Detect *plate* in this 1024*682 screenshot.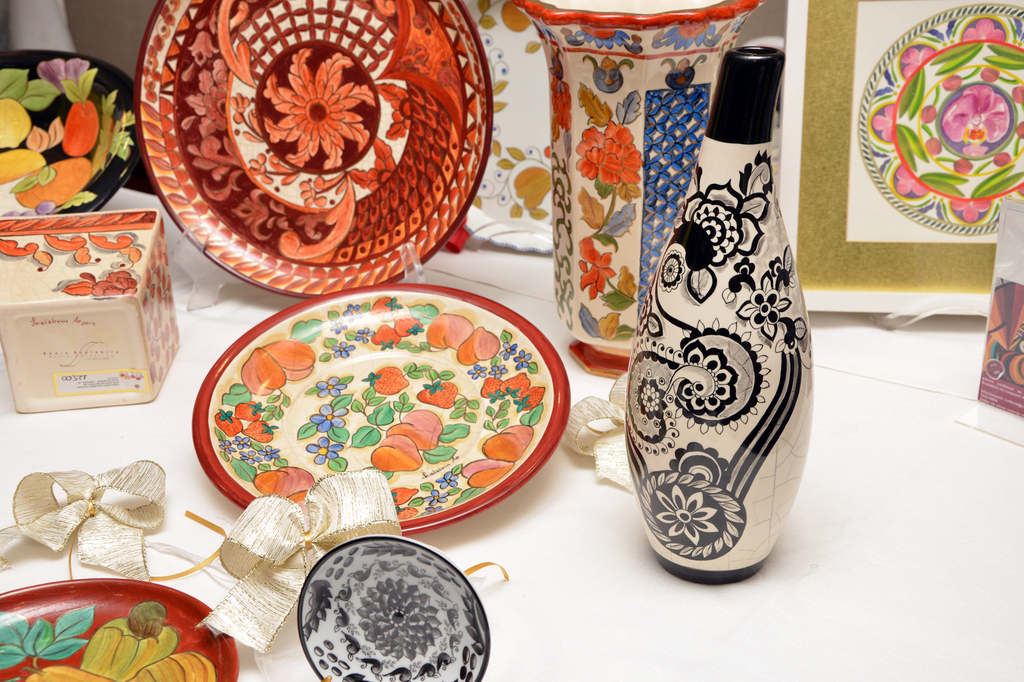
Detection: bbox(296, 535, 491, 681).
